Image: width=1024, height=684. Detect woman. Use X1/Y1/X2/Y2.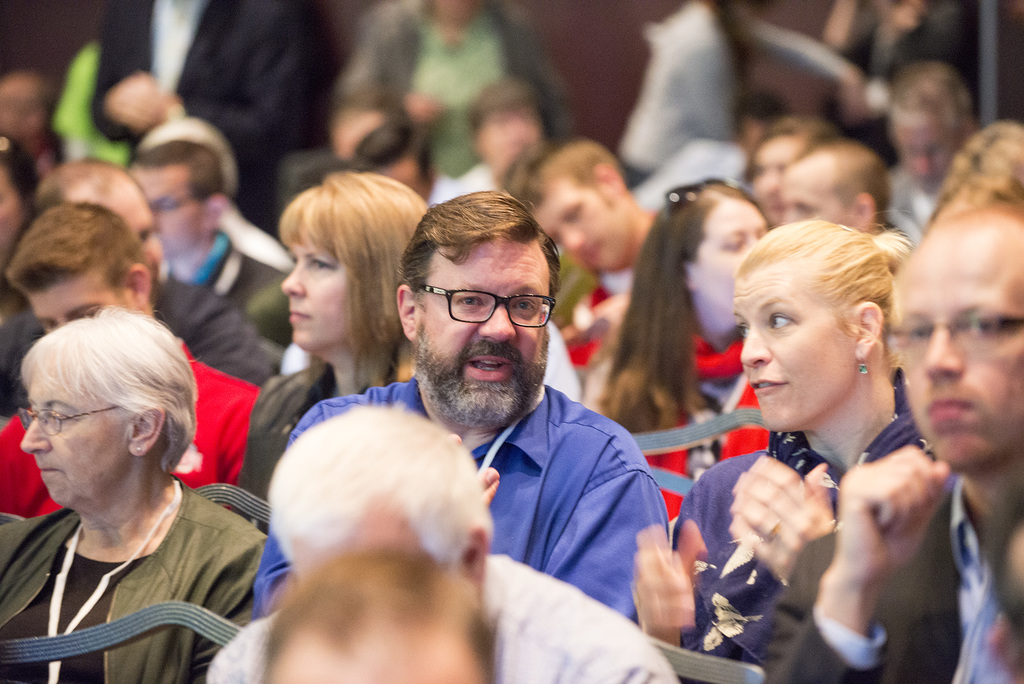
688/204/962/656.
